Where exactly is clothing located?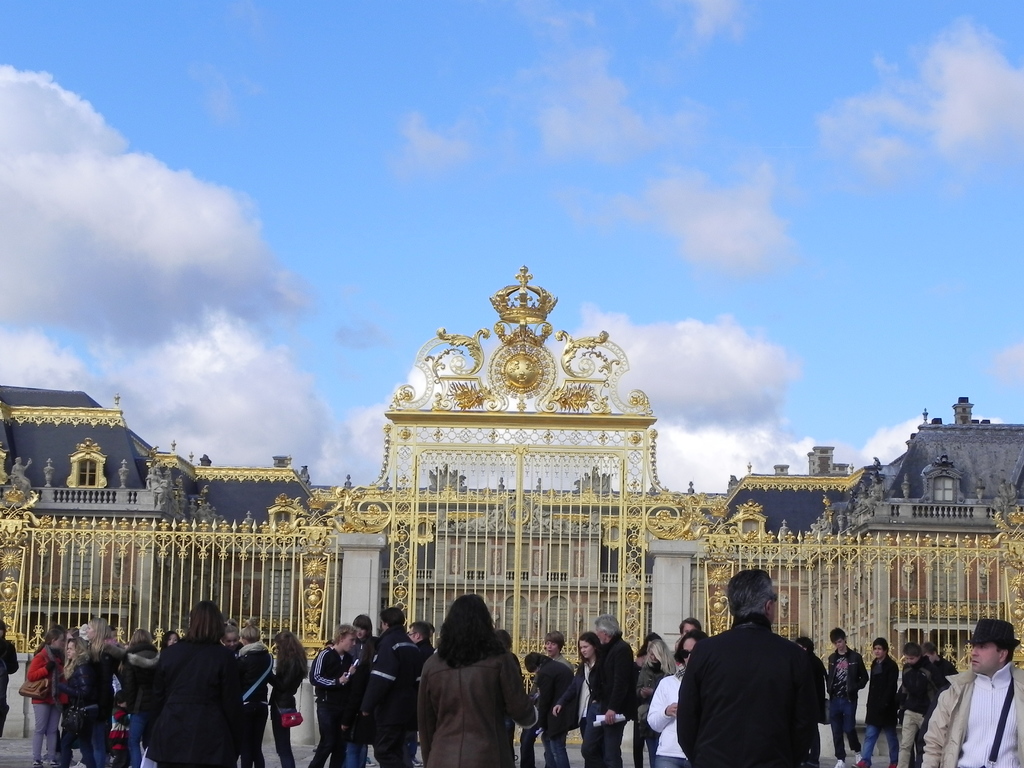
Its bounding box is <box>578,632,634,767</box>.
